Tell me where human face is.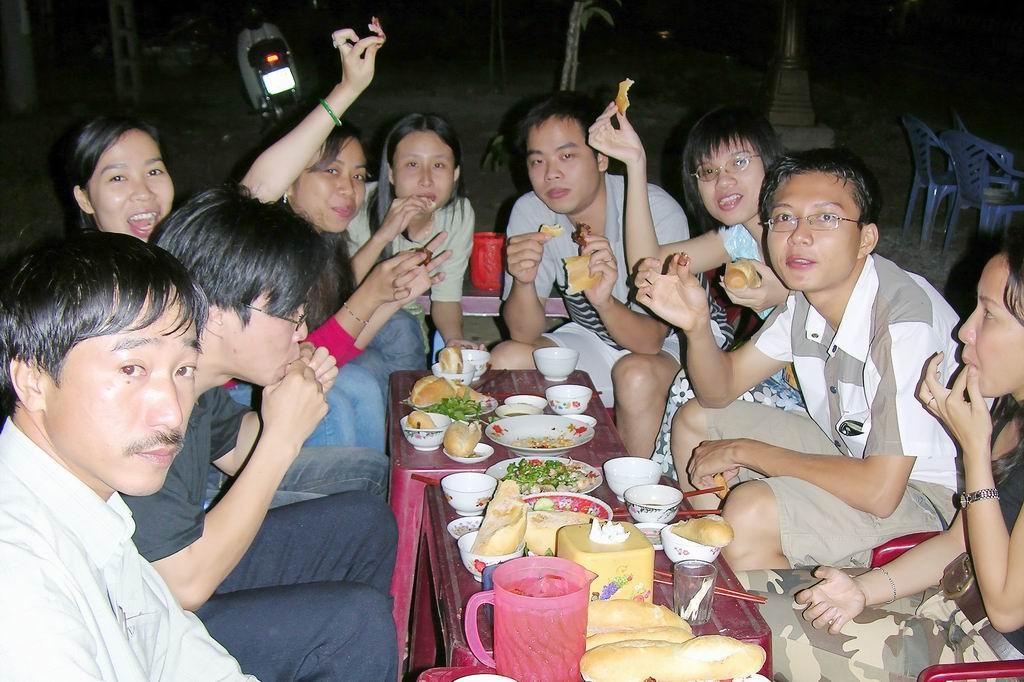
human face is at BBox(89, 131, 177, 243).
